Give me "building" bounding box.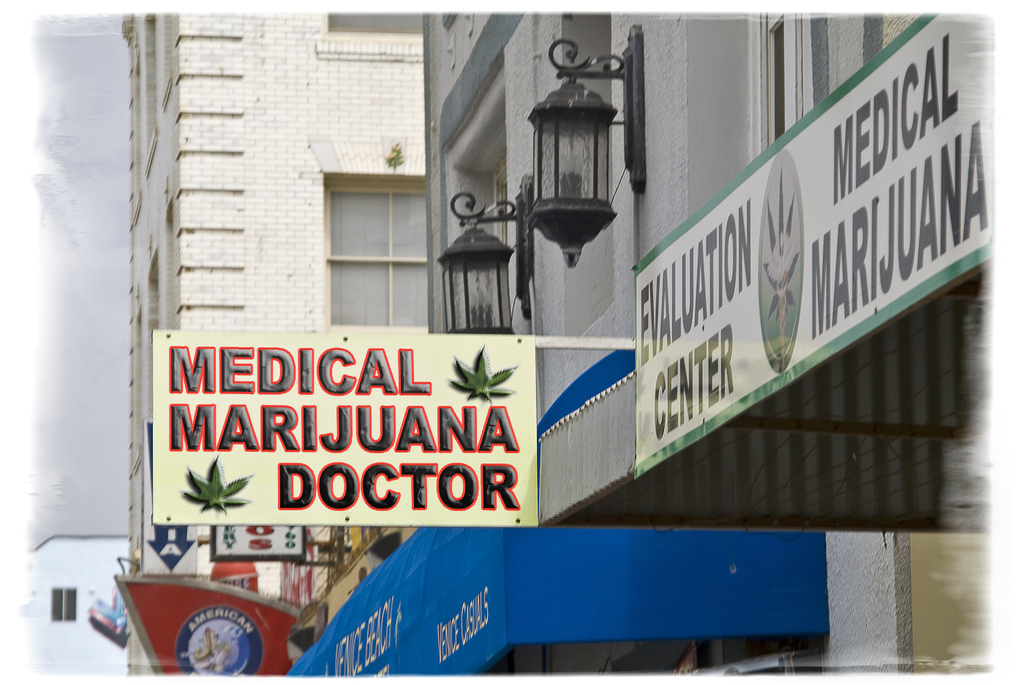
region(434, 1, 998, 672).
